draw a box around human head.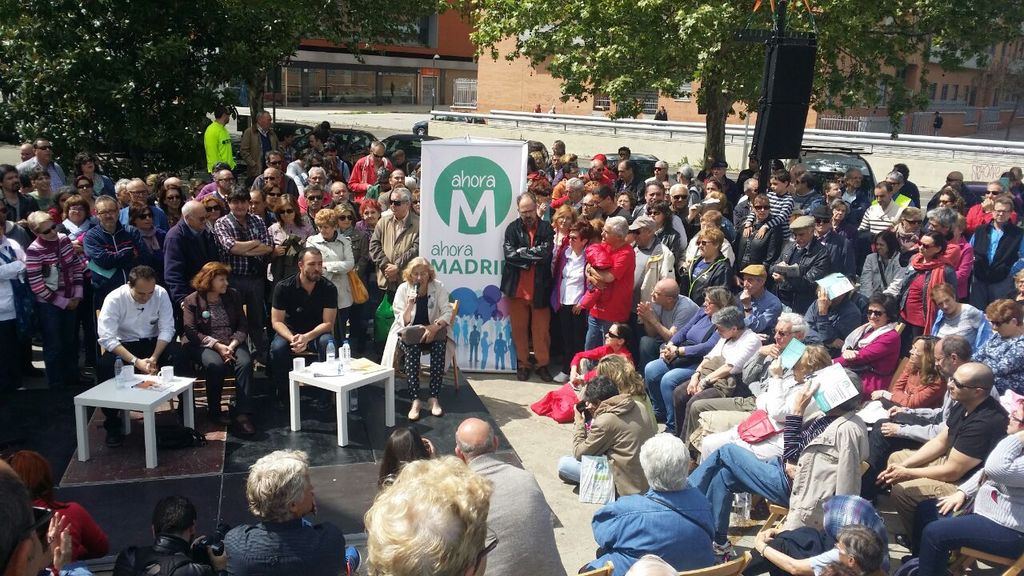
bbox=[603, 320, 634, 347].
